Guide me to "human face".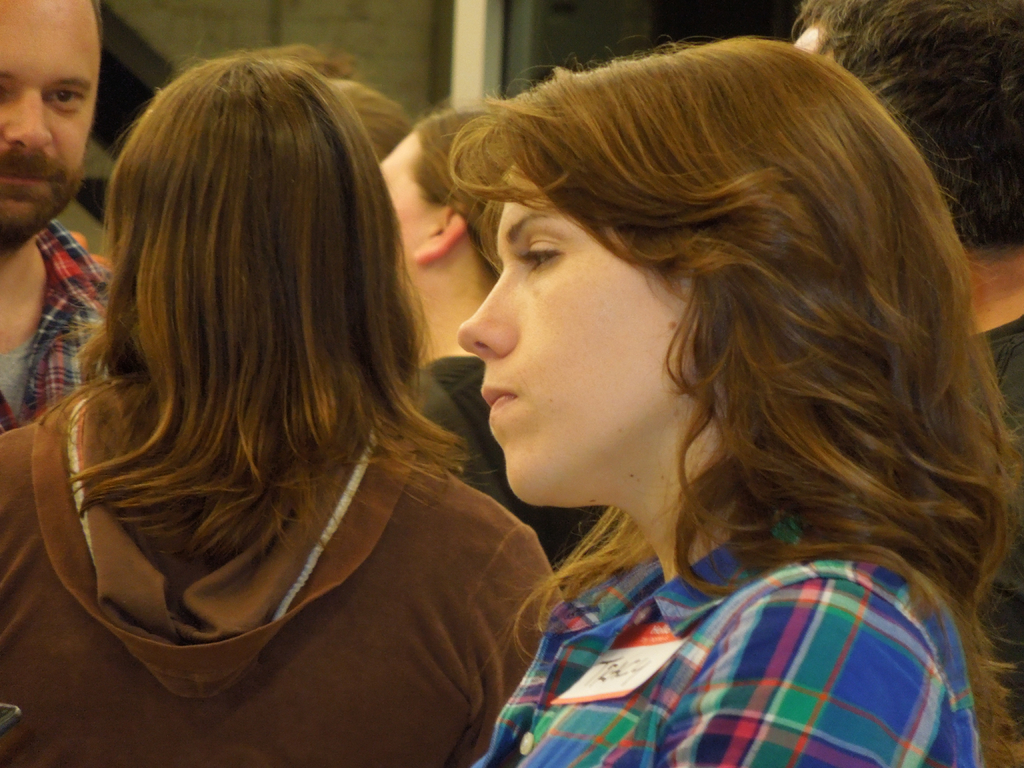
Guidance: (0,0,100,233).
